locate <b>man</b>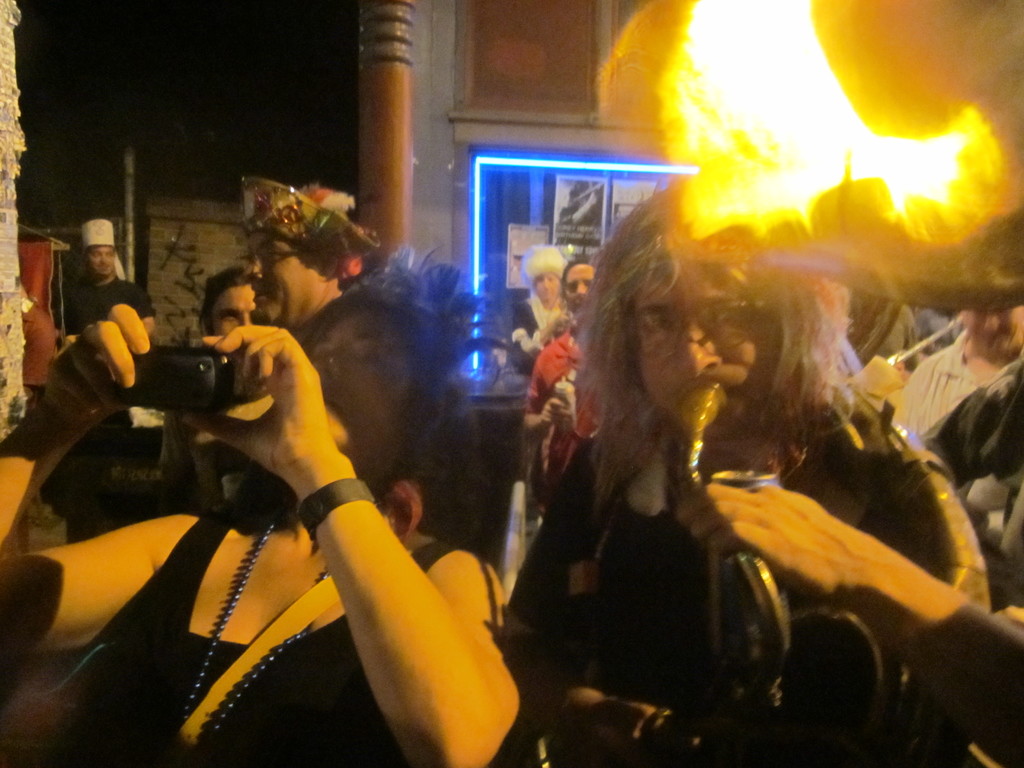
rect(68, 222, 154, 332)
